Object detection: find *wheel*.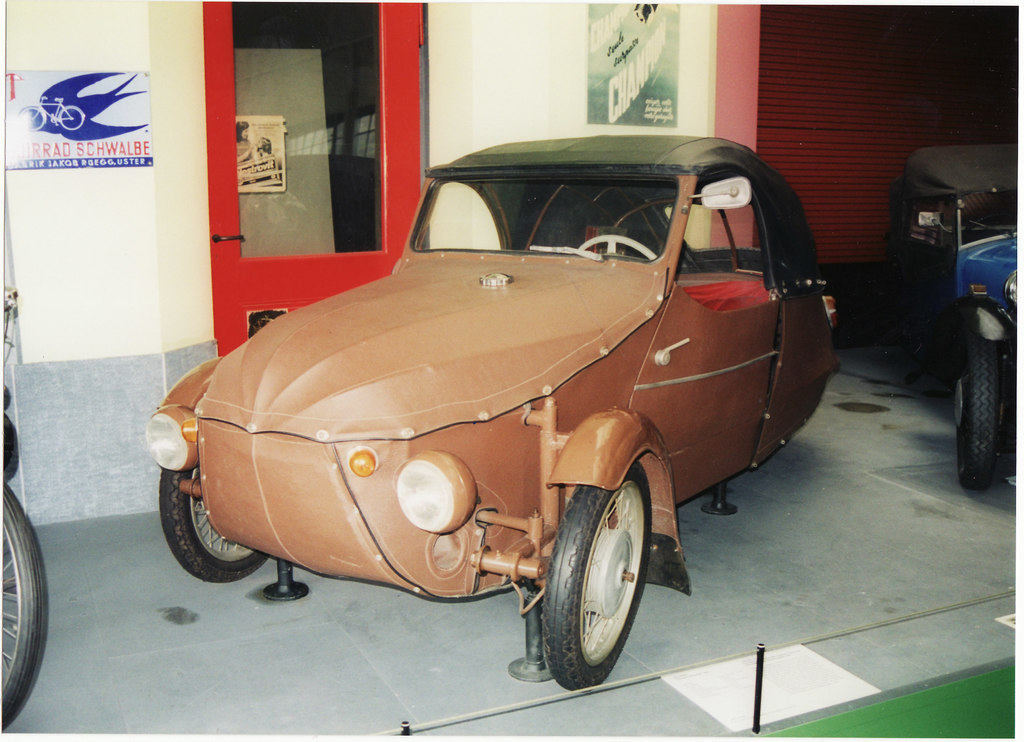
box(0, 470, 47, 741).
